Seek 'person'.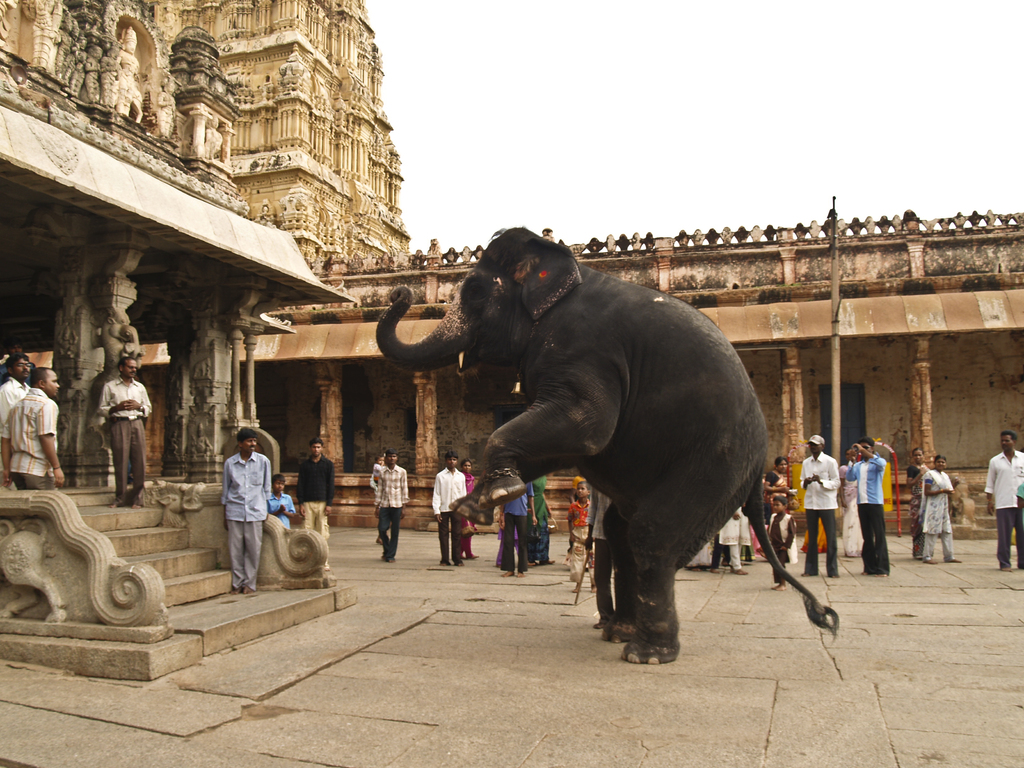
[left=371, top=452, right=384, bottom=503].
